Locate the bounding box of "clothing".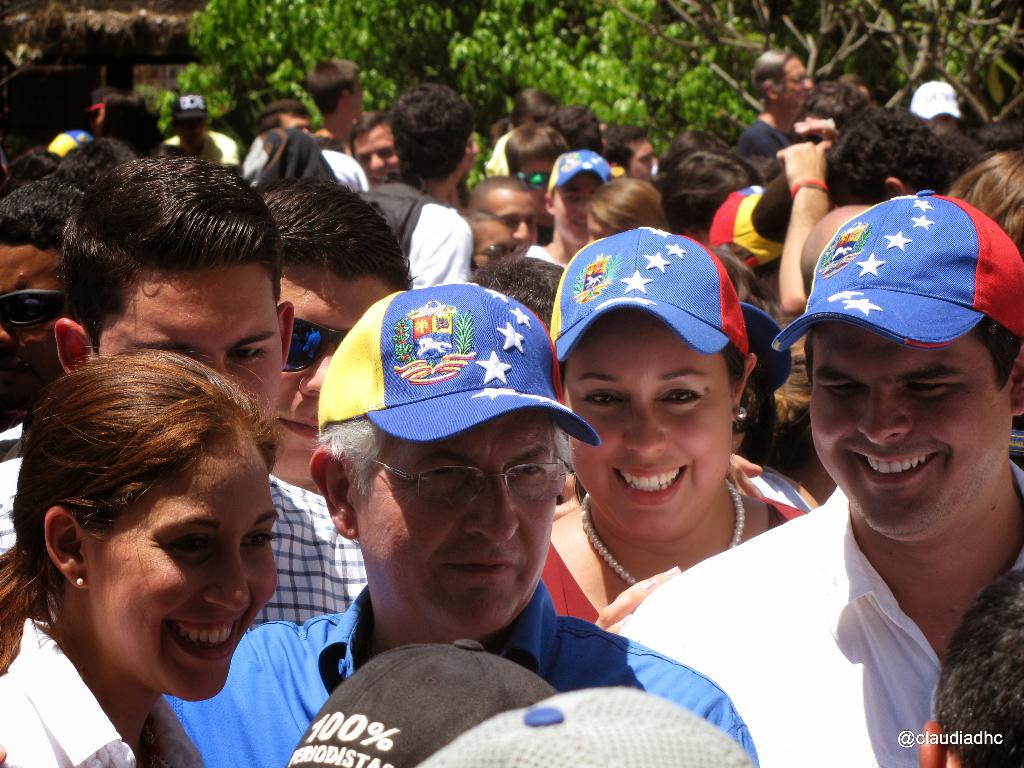
Bounding box: region(164, 593, 764, 765).
